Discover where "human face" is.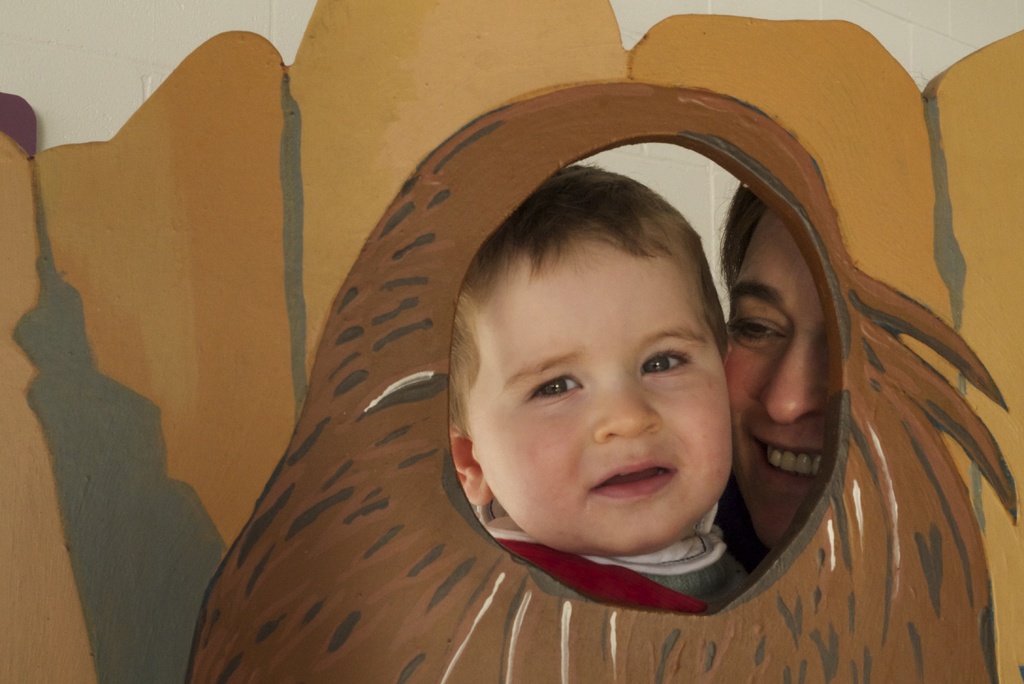
Discovered at 723:208:829:546.
